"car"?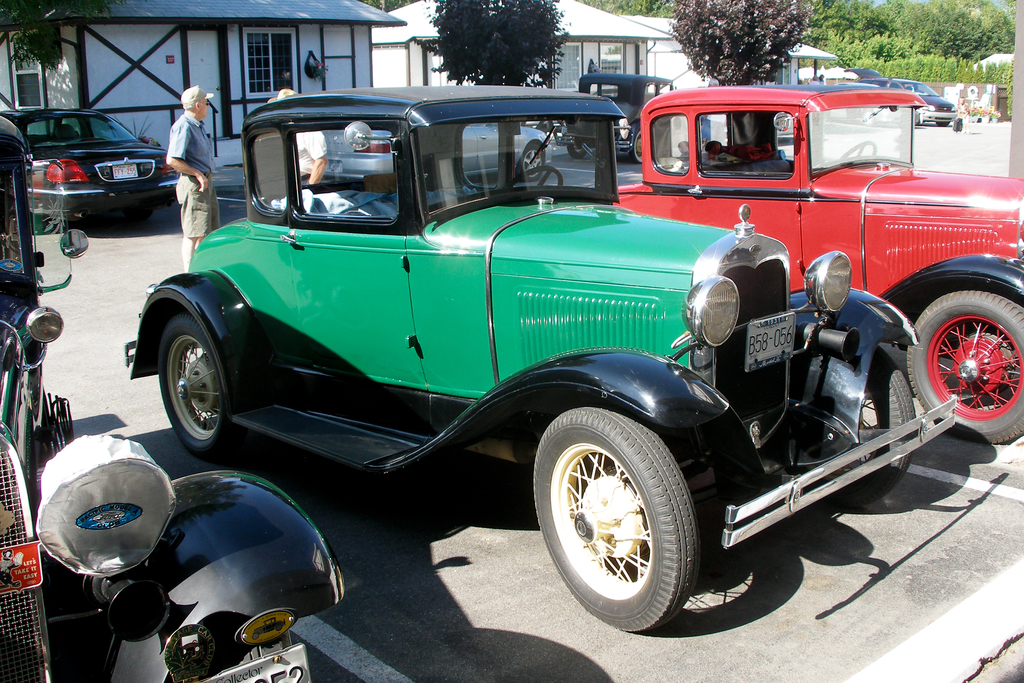
Rect(556, 69, 723, 161)
